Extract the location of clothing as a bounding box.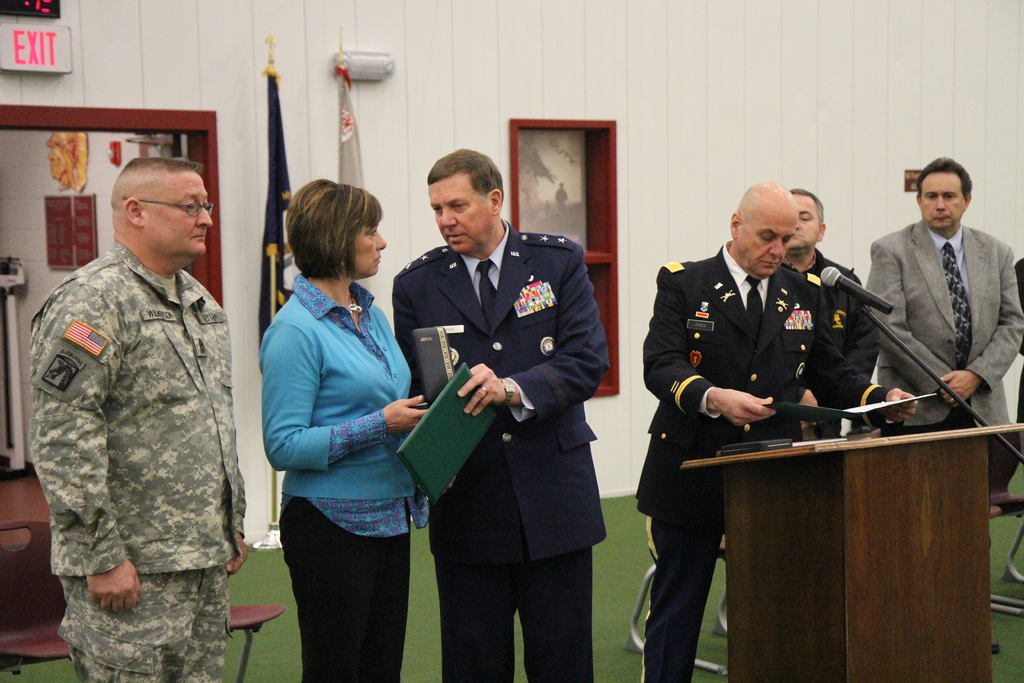
bbox=[865, 210, 1016, 474].
